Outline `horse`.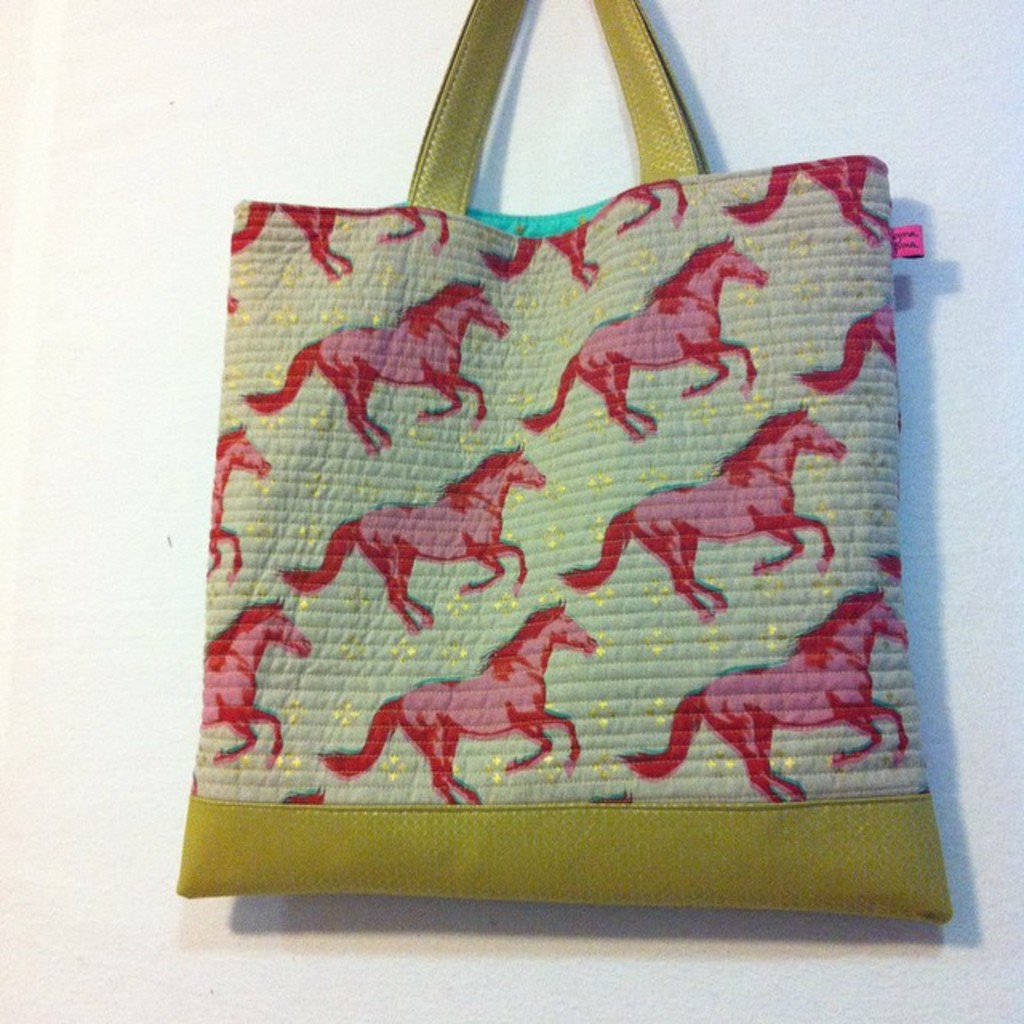
Outline: BBox(515, 229, 768, 445).
